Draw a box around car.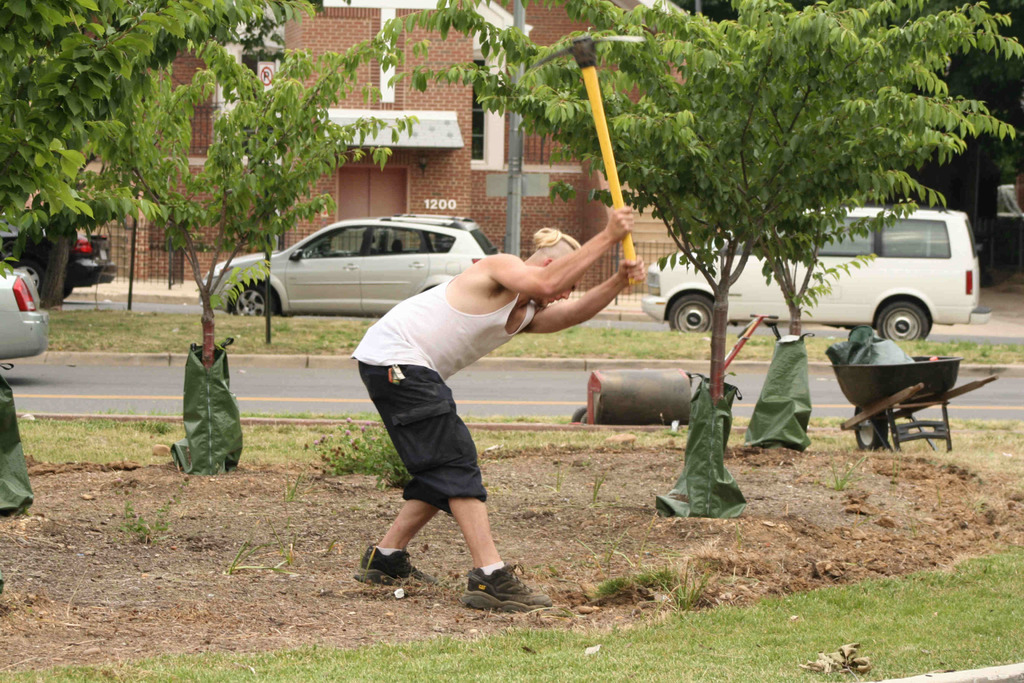
x1=237 y1=213 x2=506 y2=330.
